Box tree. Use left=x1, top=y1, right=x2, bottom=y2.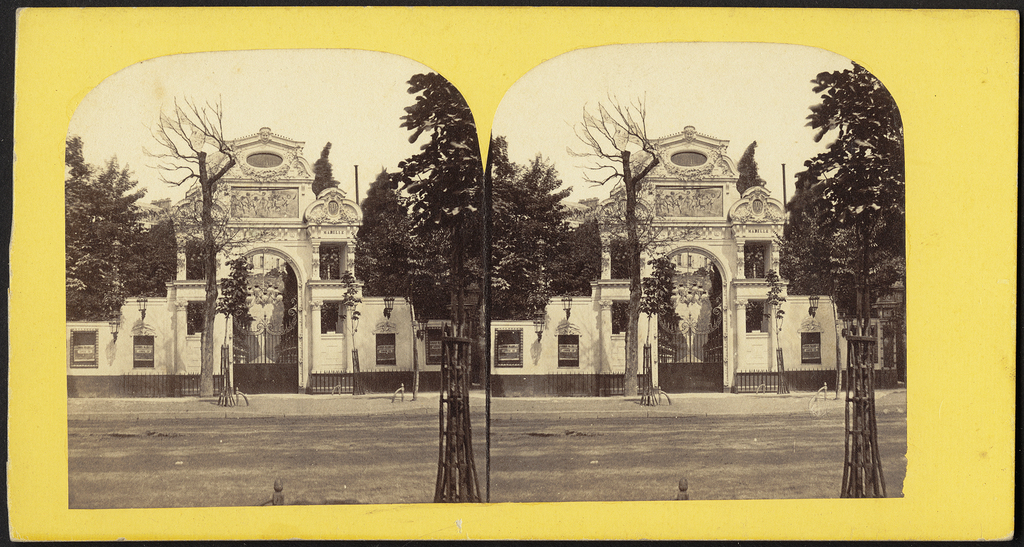
left=732, top=138, right=761, bottom=197.
